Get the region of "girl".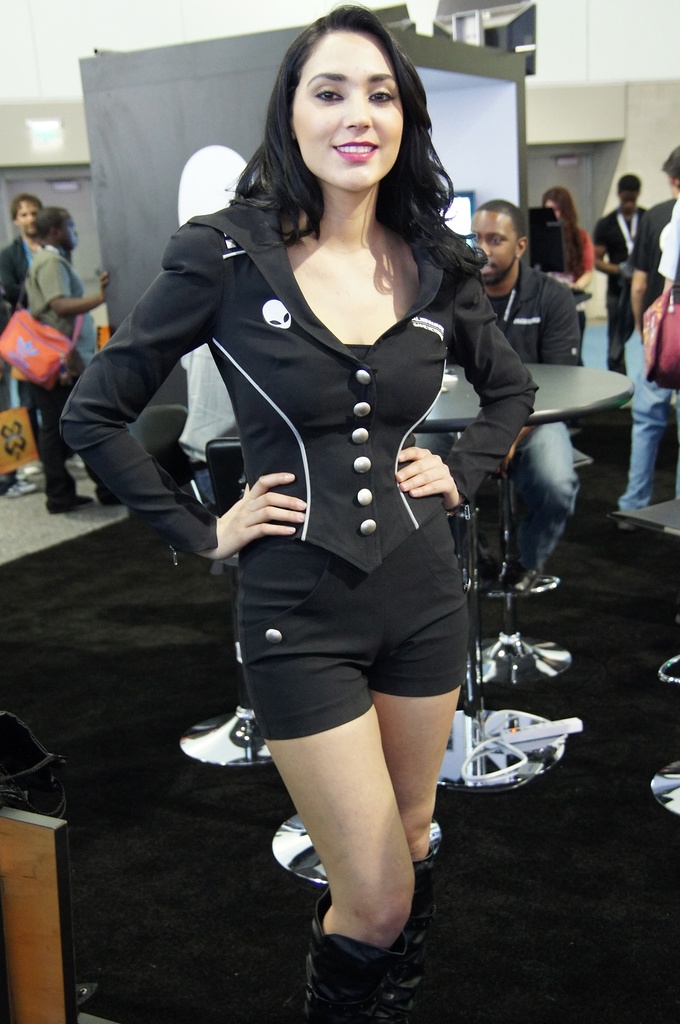
(left=54, top=0, right=536, bottom=1023).
